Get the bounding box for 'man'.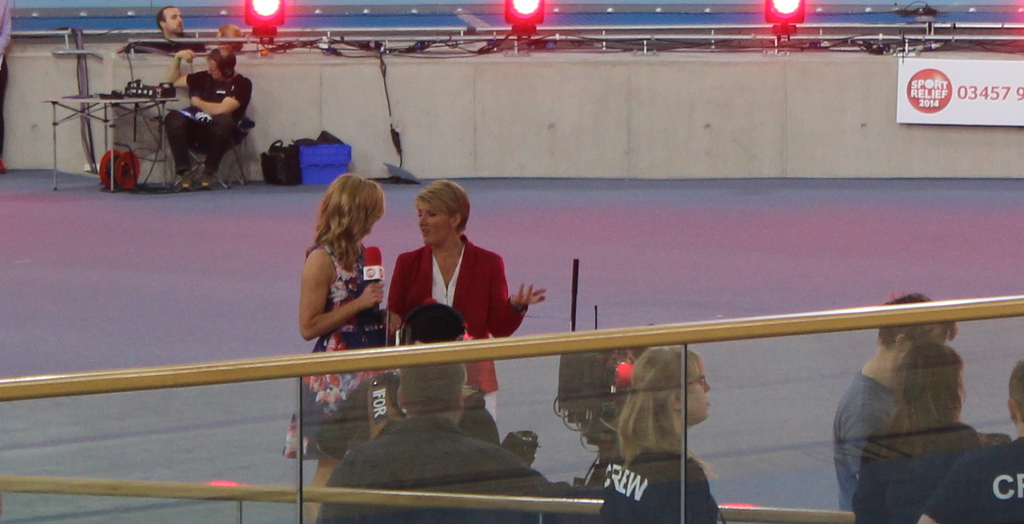
rect(314, 354, 565, 523).
